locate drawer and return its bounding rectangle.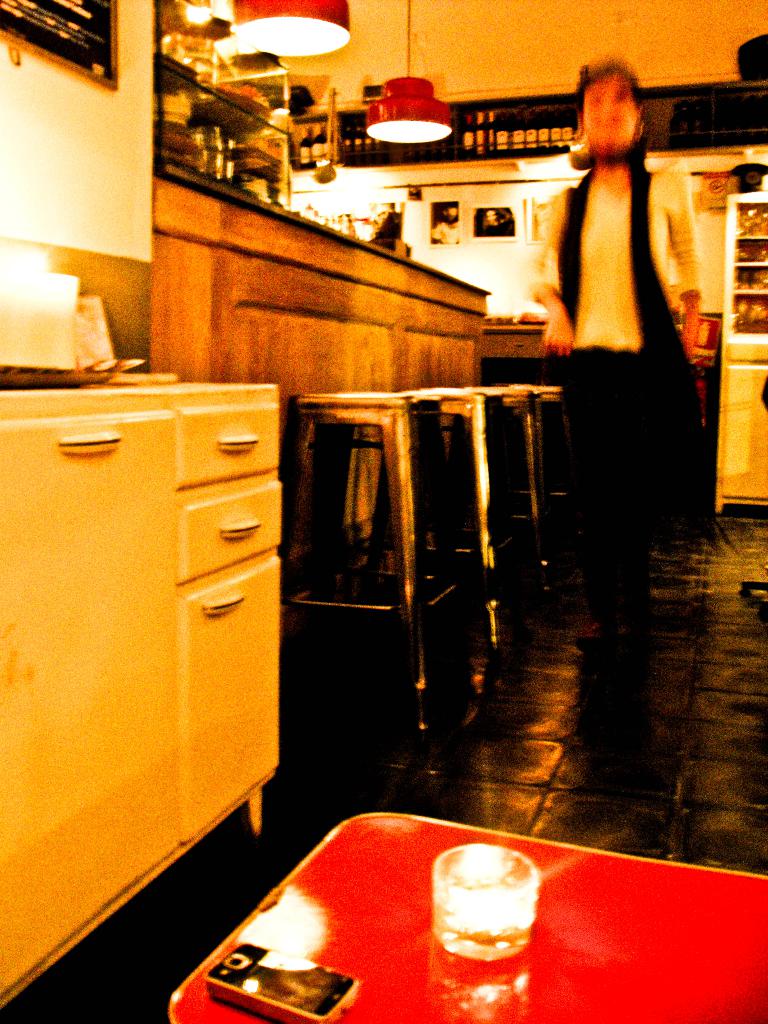
left=182, top=401, right=275, bottom=487.
